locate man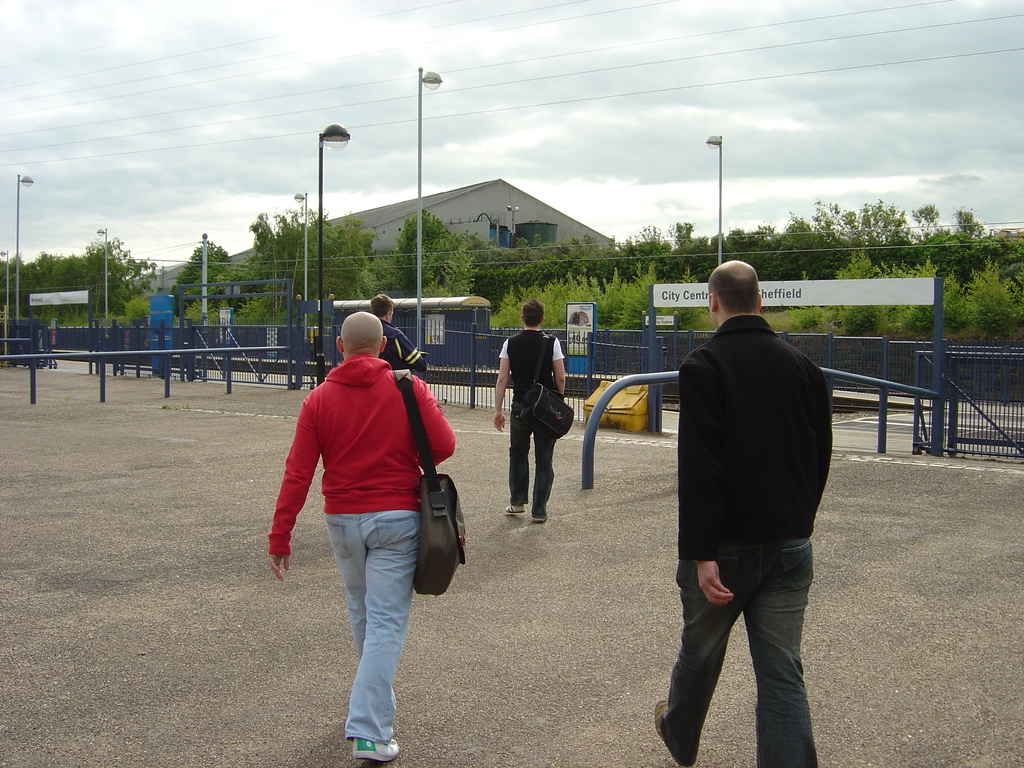
box=[267, 312, 453, 756]
